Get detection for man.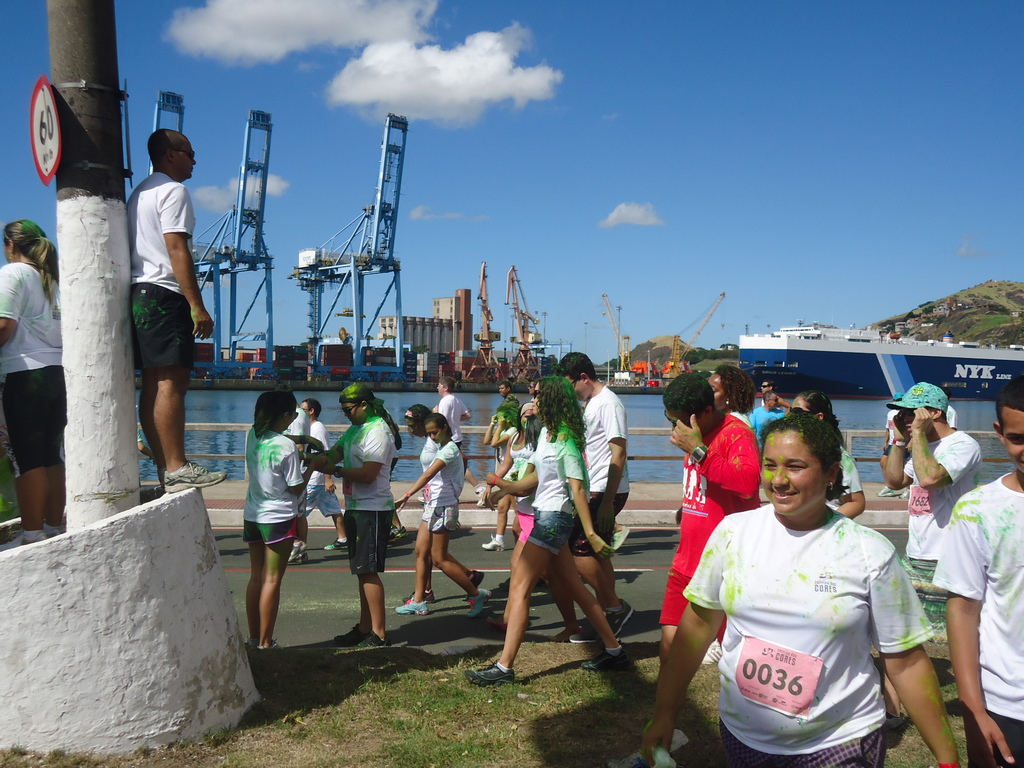
Detection: detection(434, 376, 484, 498).
